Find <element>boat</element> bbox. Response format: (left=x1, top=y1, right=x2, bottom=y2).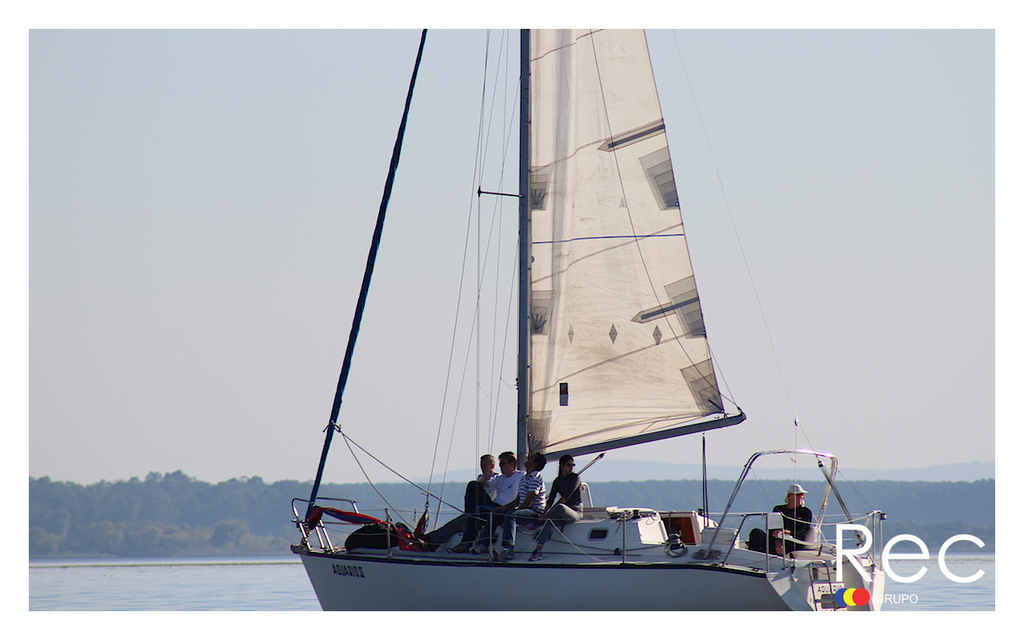
(left=266, top=0, right=839, bottom=626).
